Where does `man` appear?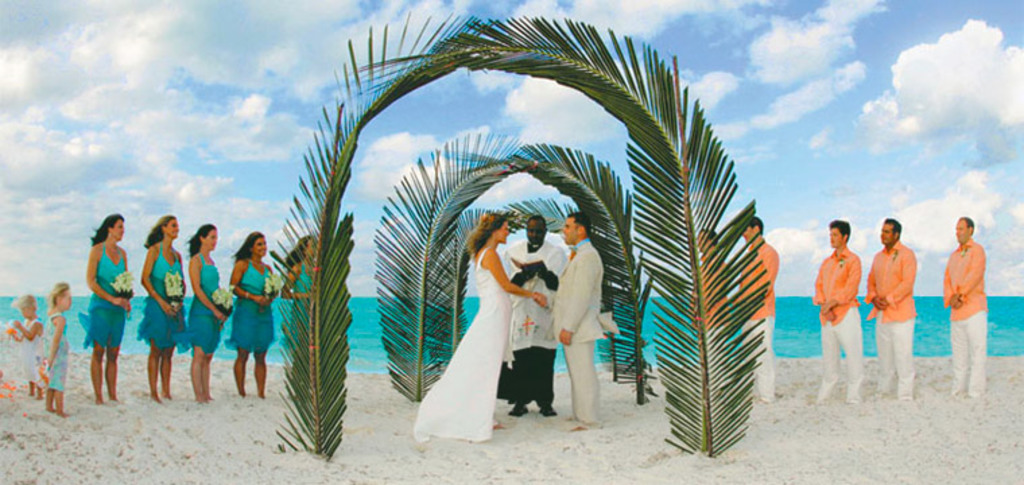
Appears at Rect(938, 212, 1002, 391).
